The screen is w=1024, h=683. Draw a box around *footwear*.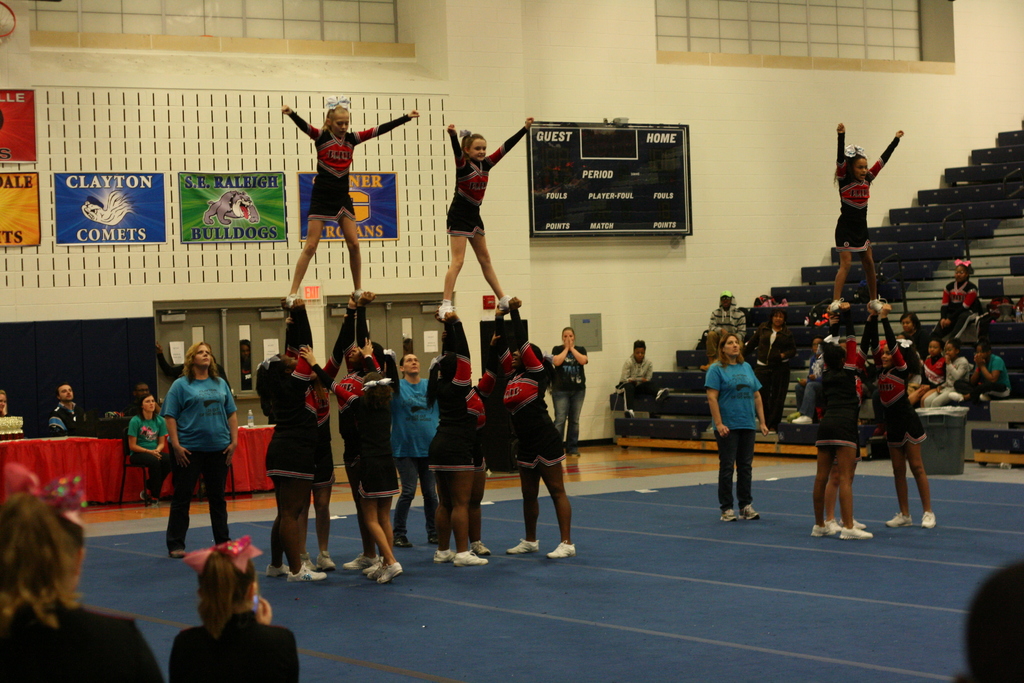
454, 548, 490, 567.
